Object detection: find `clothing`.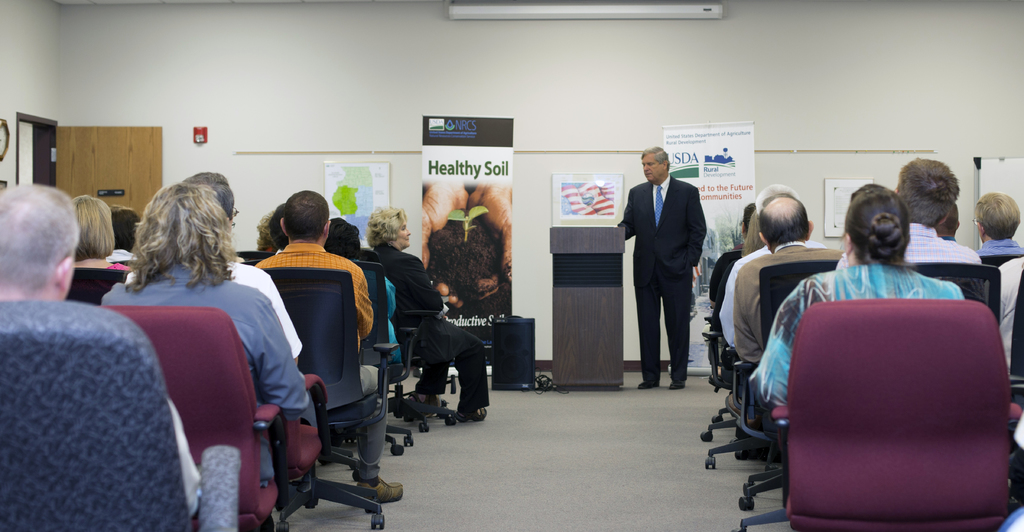
crop(973, 236, 1018, 264).
